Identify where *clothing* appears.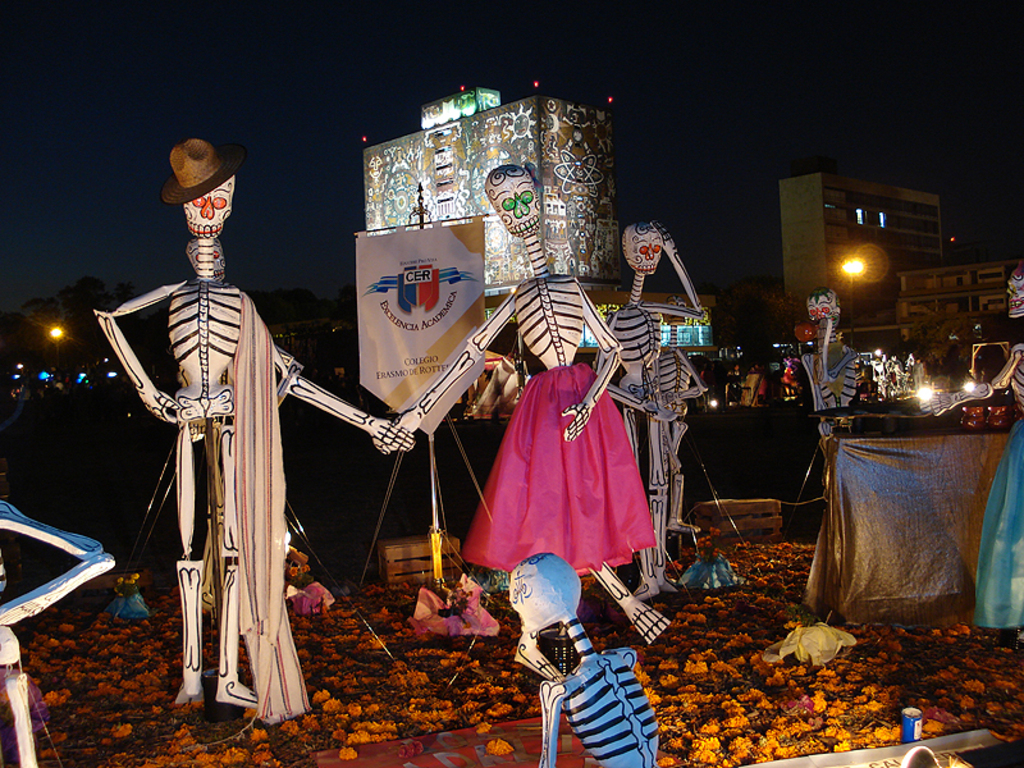
Appears at bbox=(466, 362, 654, 570).
